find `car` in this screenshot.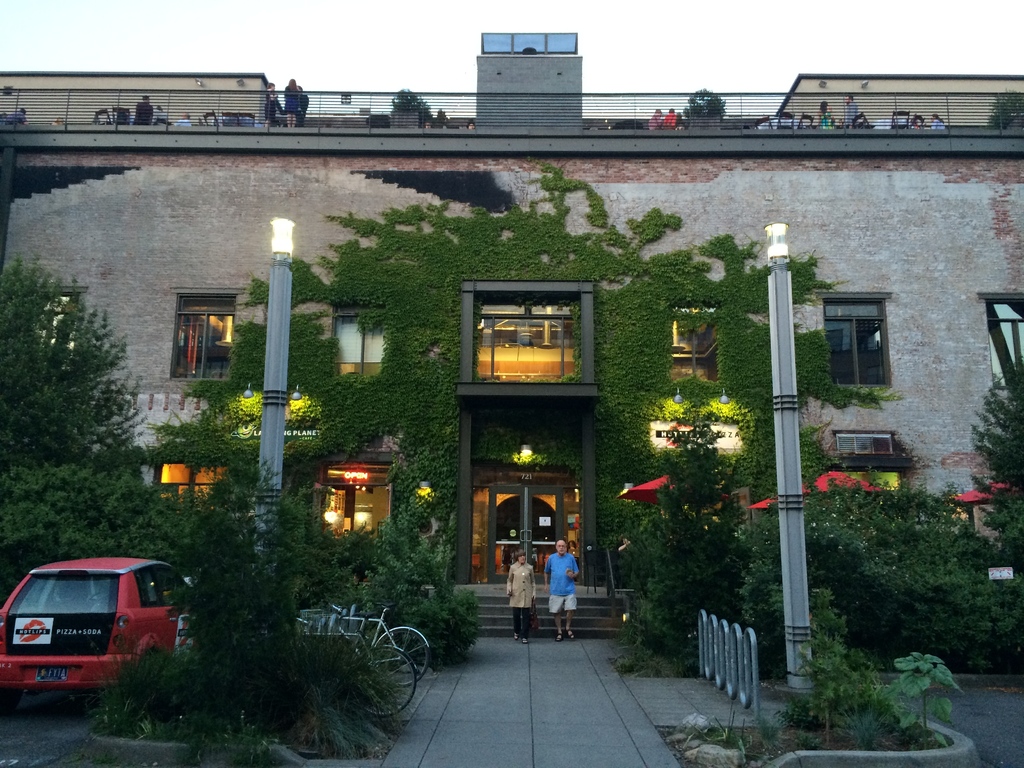
The bounding box for `car` is left=4, top=557, right=177, bottom=721.
